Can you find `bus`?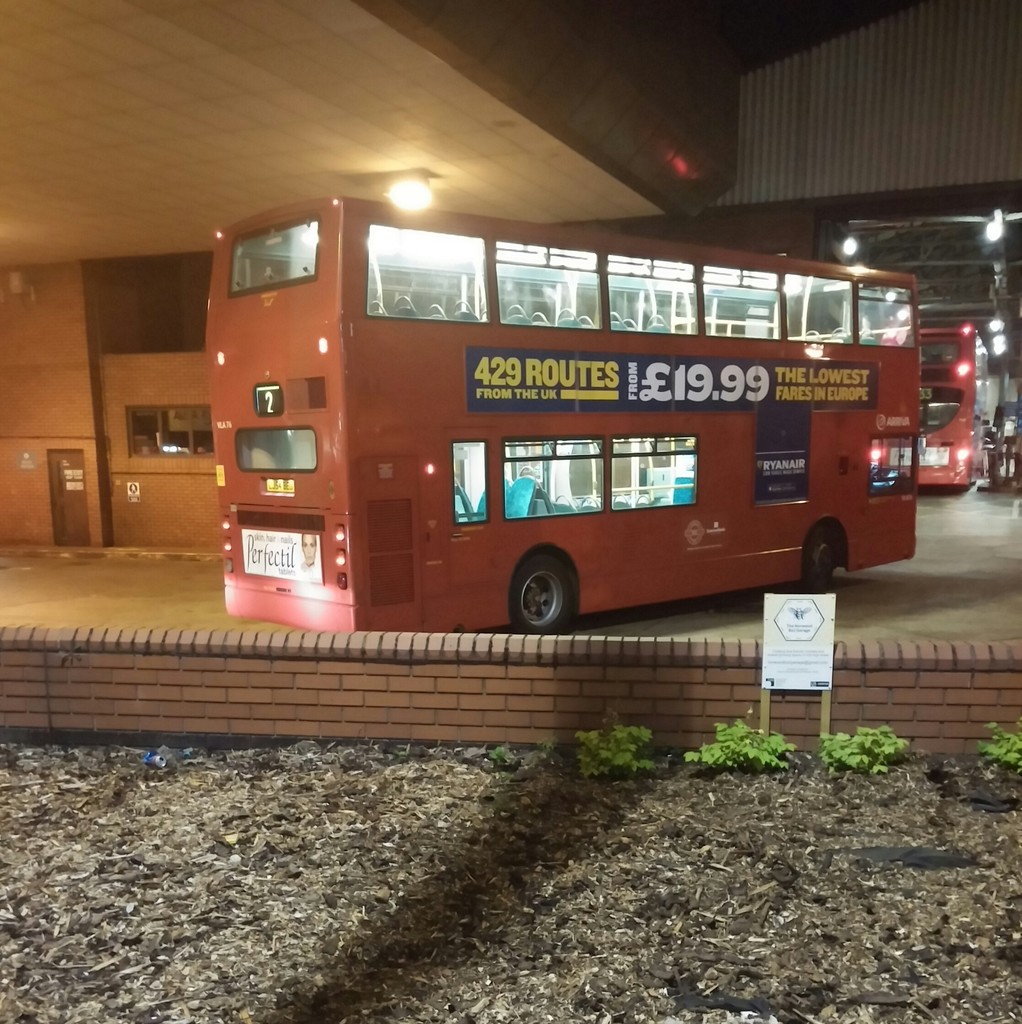
Yes, bounding box: region(218, 197, 912, 633).
